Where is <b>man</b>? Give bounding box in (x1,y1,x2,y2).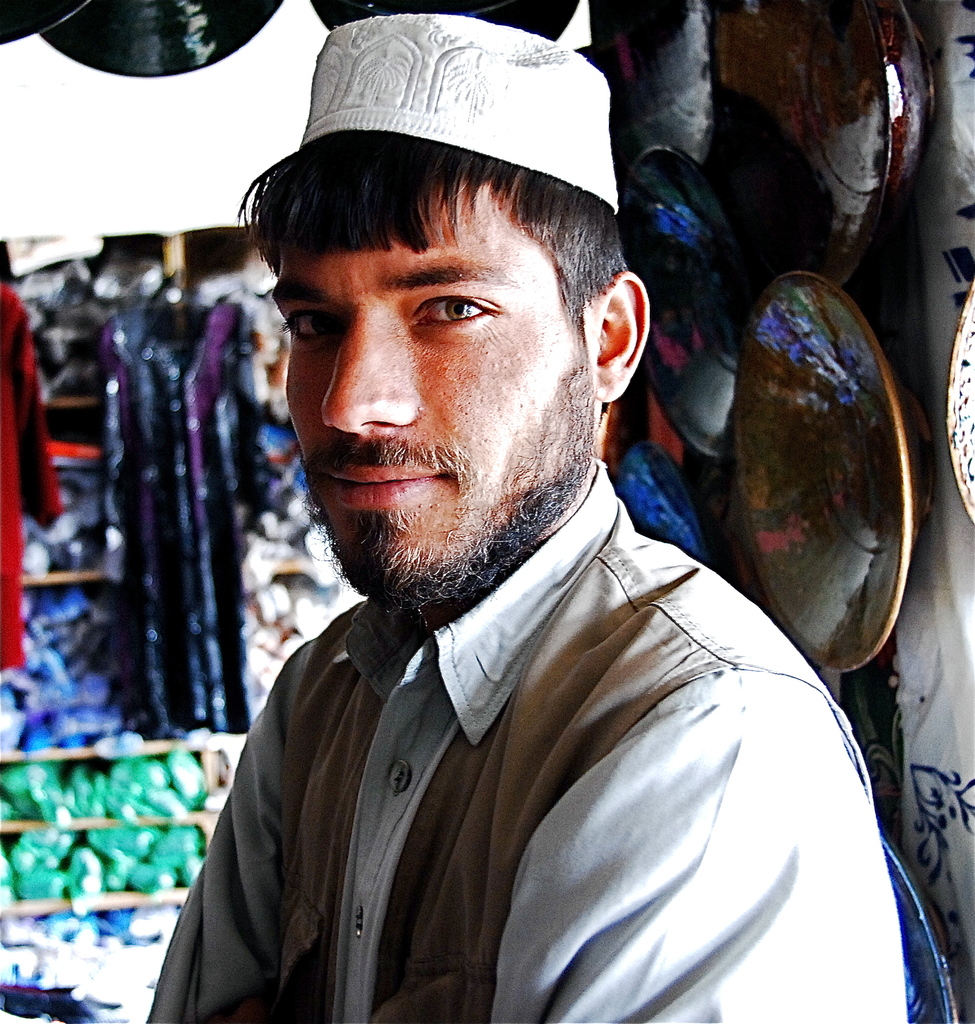
(166,8,930,1023).
